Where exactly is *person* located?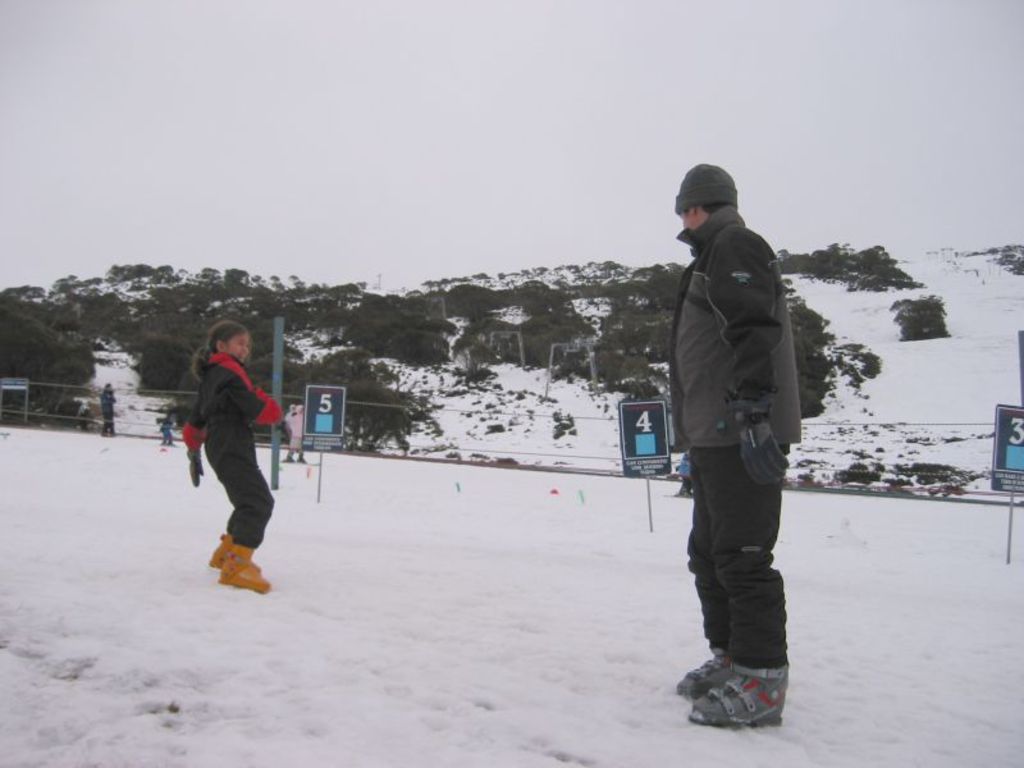
Its bounding box is l=285, t=406, r=306, b=461.
